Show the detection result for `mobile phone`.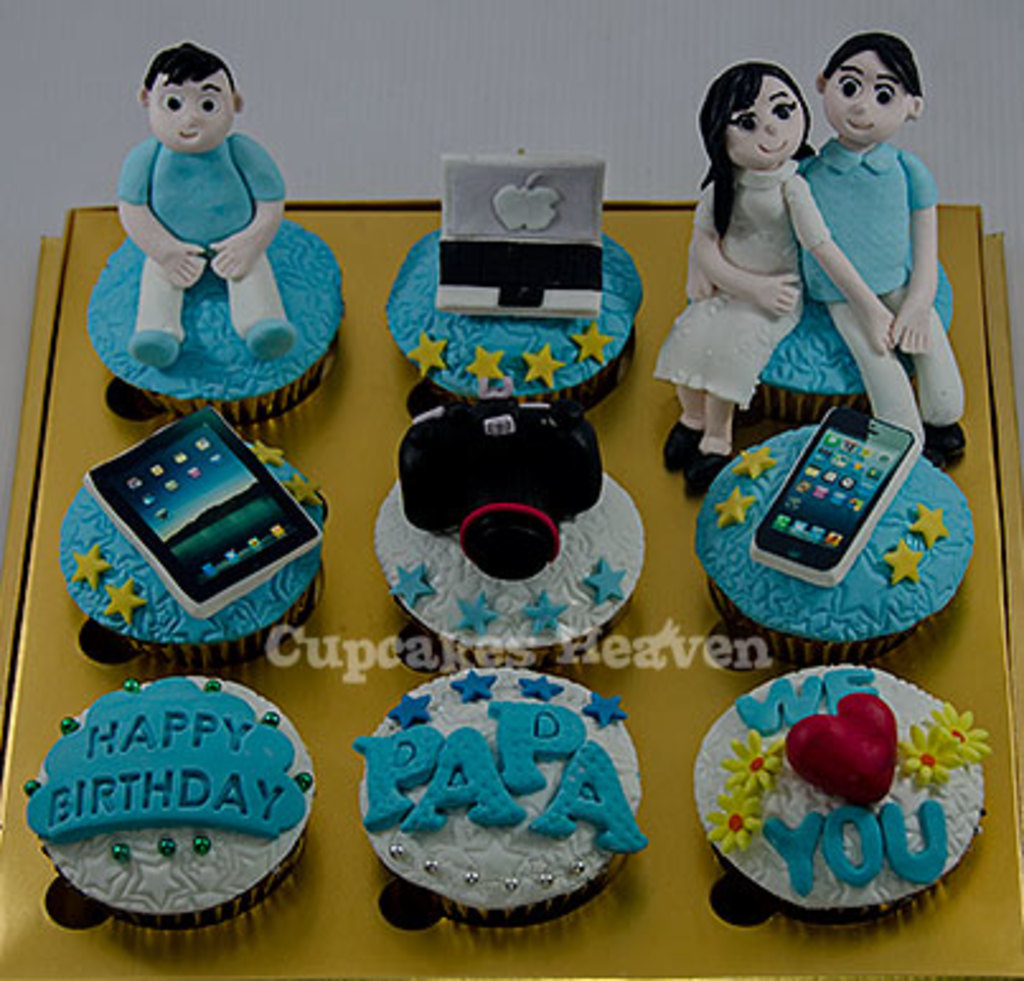
750, 402, 938, 590.
